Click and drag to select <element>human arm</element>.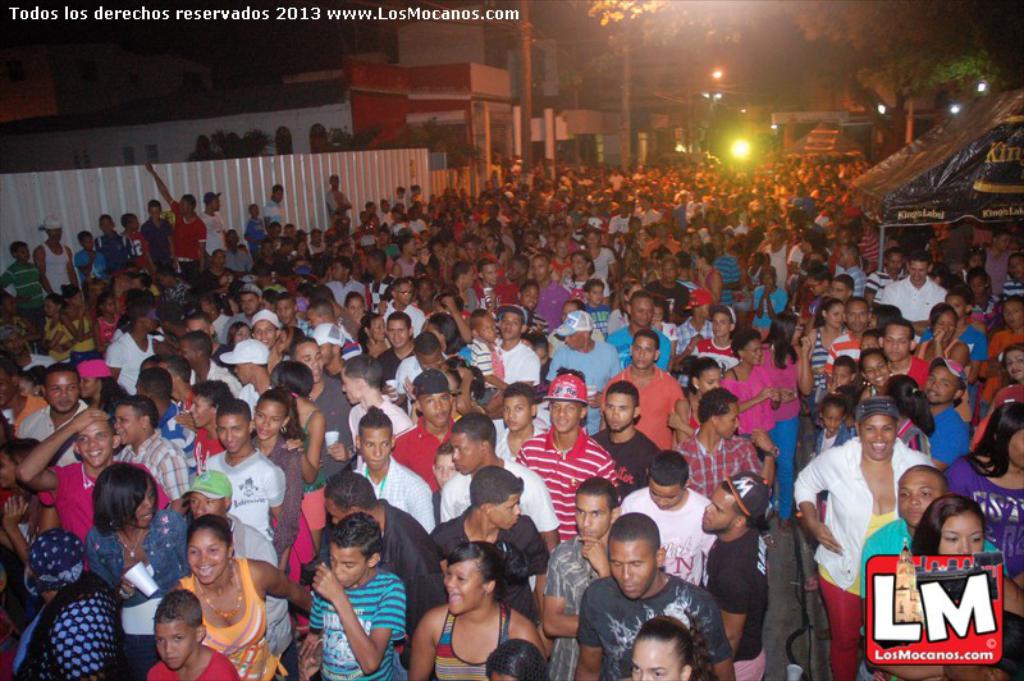
Selection: {"x1": 931, "y1": 325, "x2": 947, "y2": 356}.
